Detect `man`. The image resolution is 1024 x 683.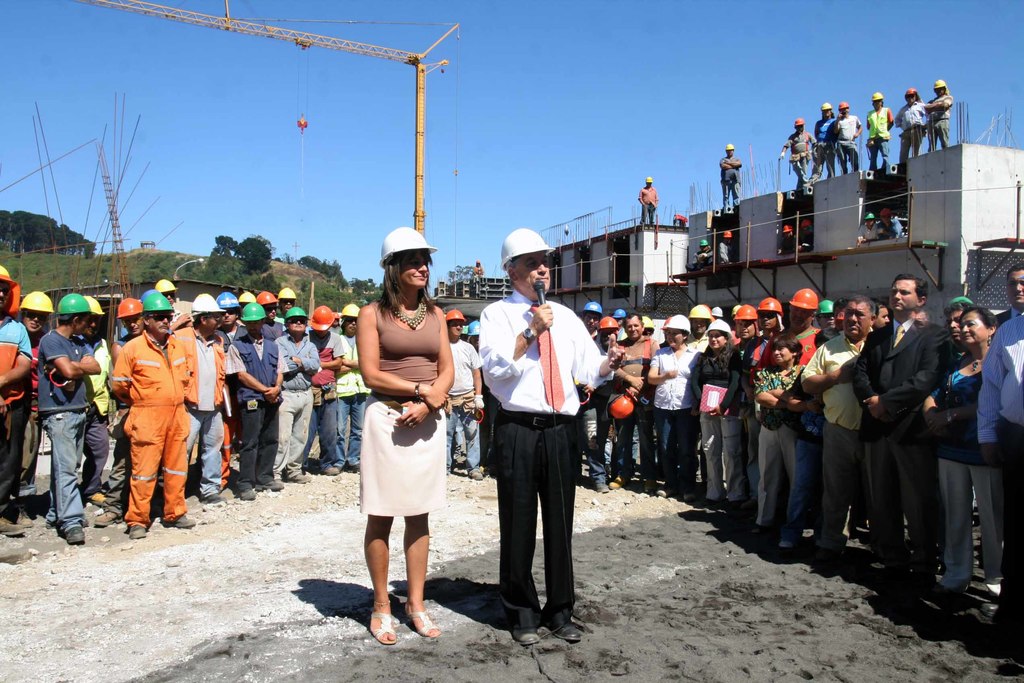
pyautogui.locateOnScreen(717, 143, 740, 209).
